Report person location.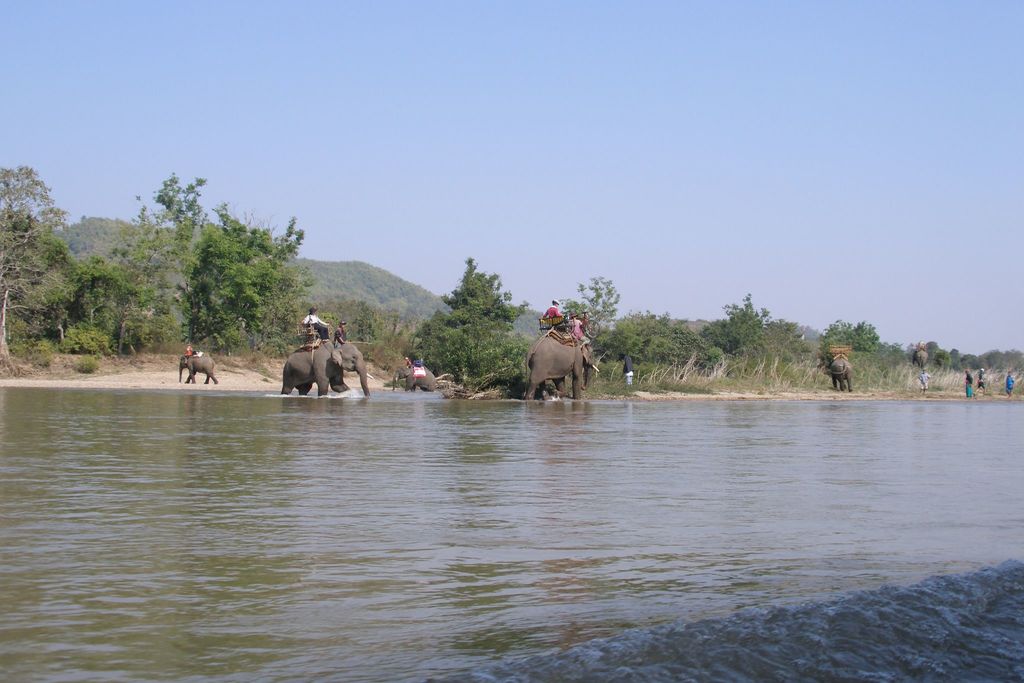
Report: locate(922, 368, 933, 395).
